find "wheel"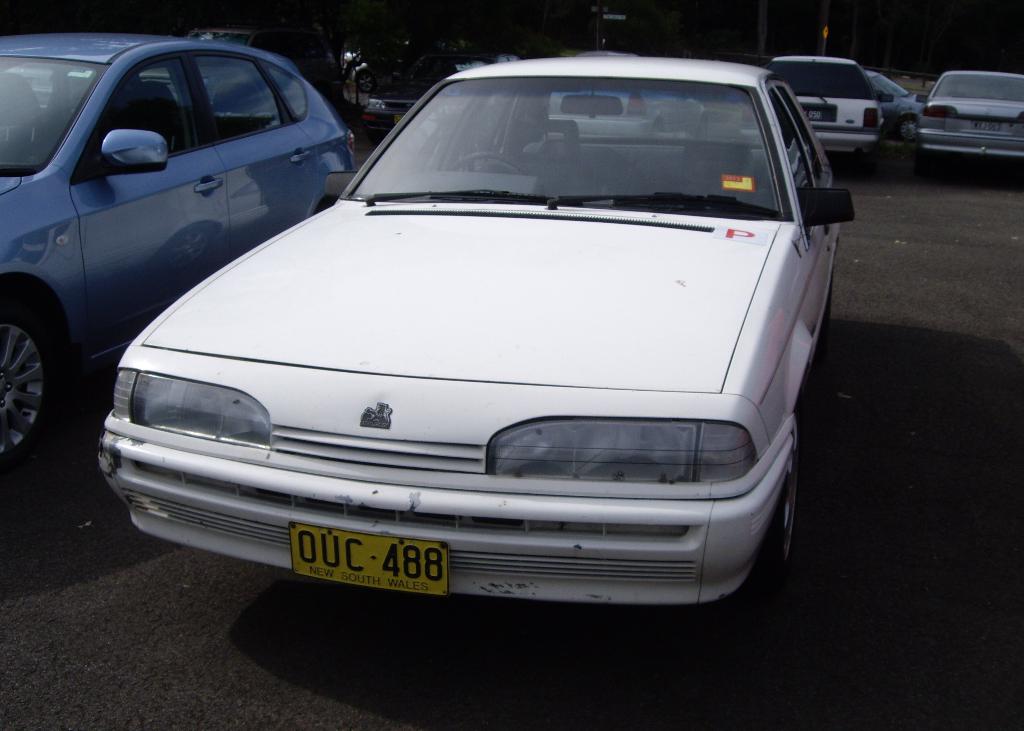
BBox(0, 311, 54, 470)
